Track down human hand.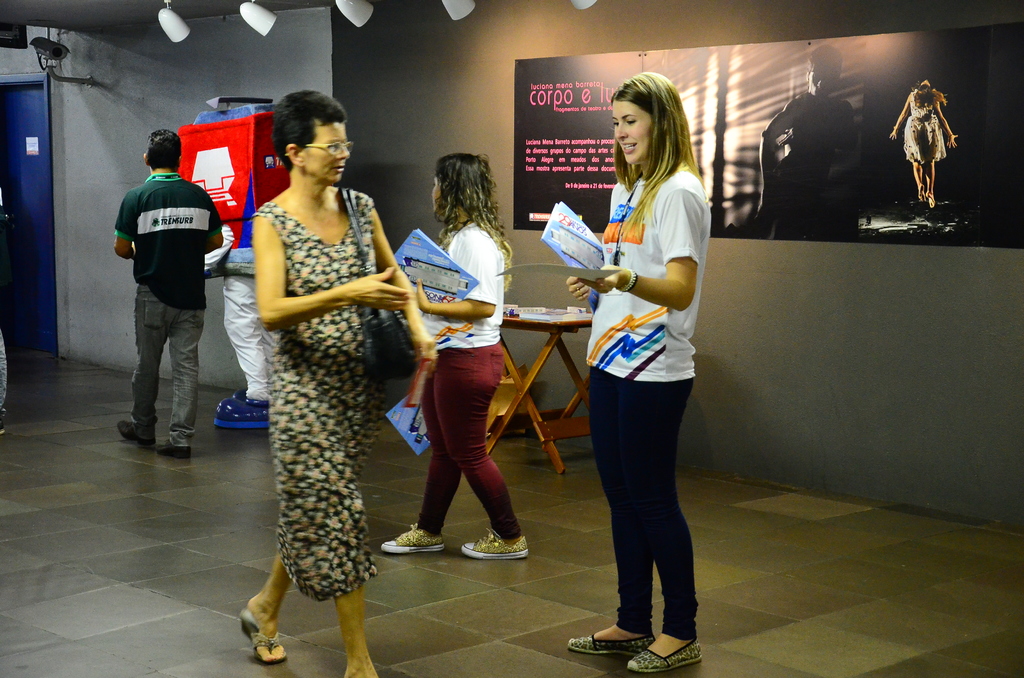
Tracked to 345:266:412:309.
